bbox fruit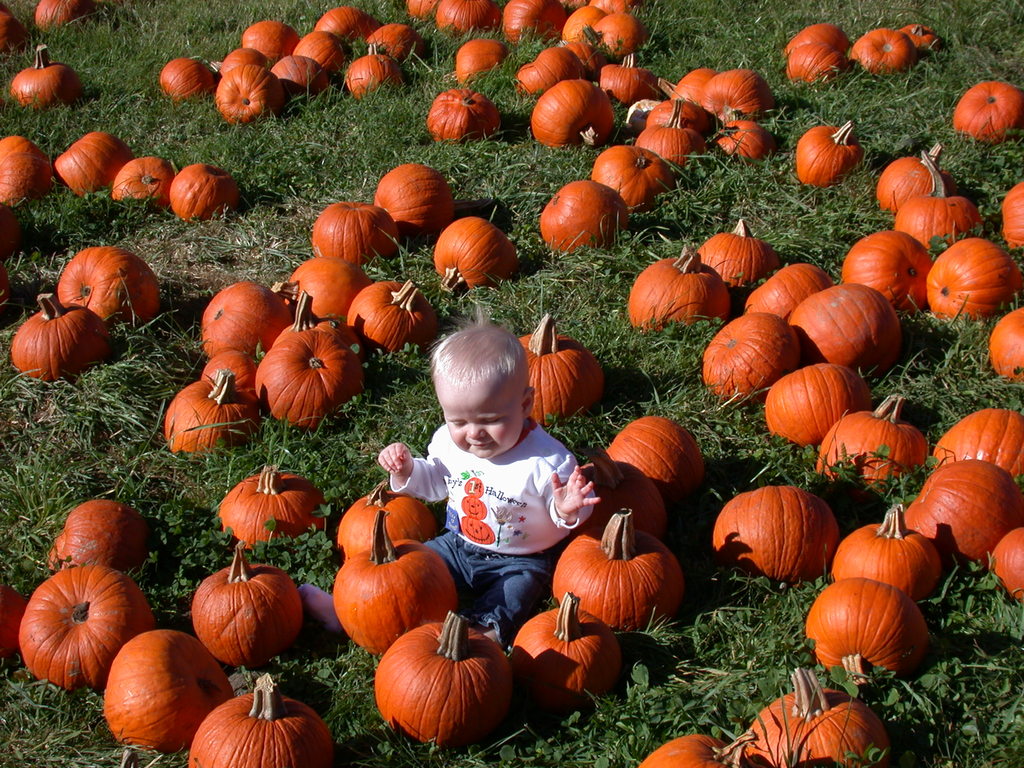
locate(367, 26, 418, 63)
